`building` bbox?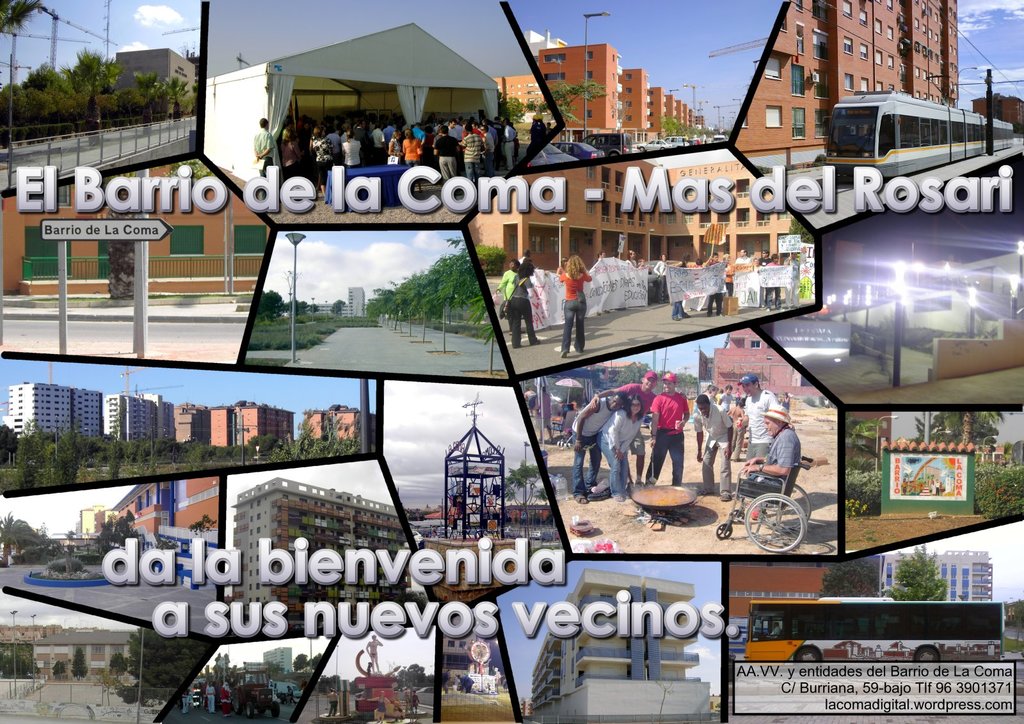
(x1=232, y1=477, x2=407, y2=631)
